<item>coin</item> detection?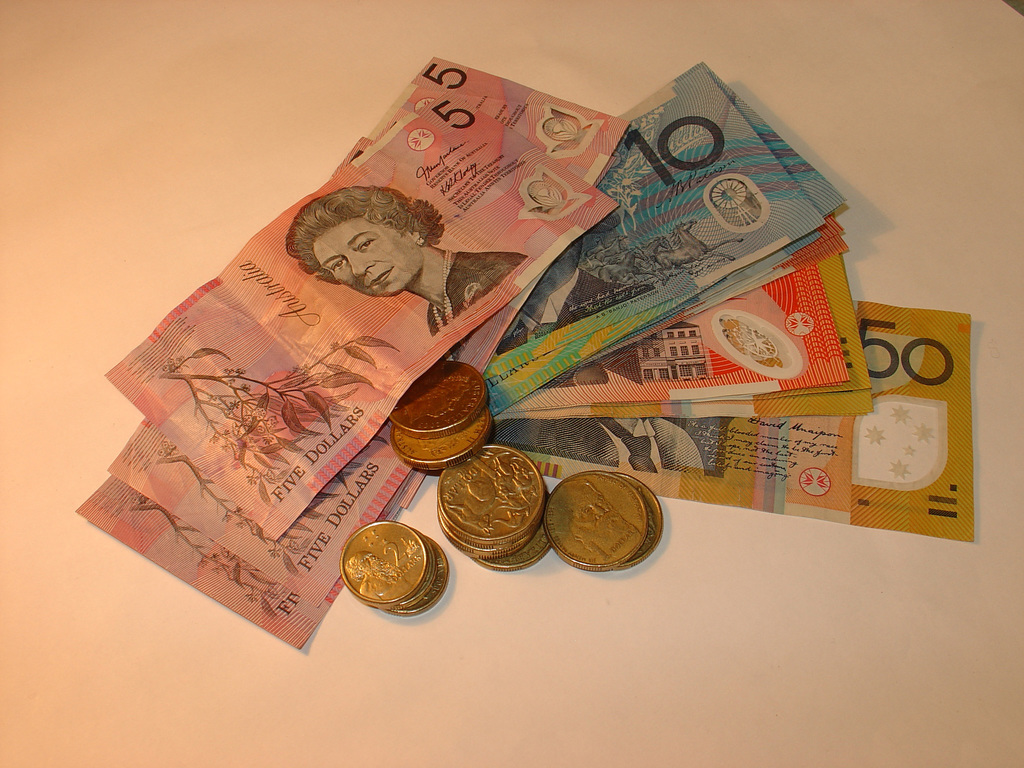
435/442/545/542
